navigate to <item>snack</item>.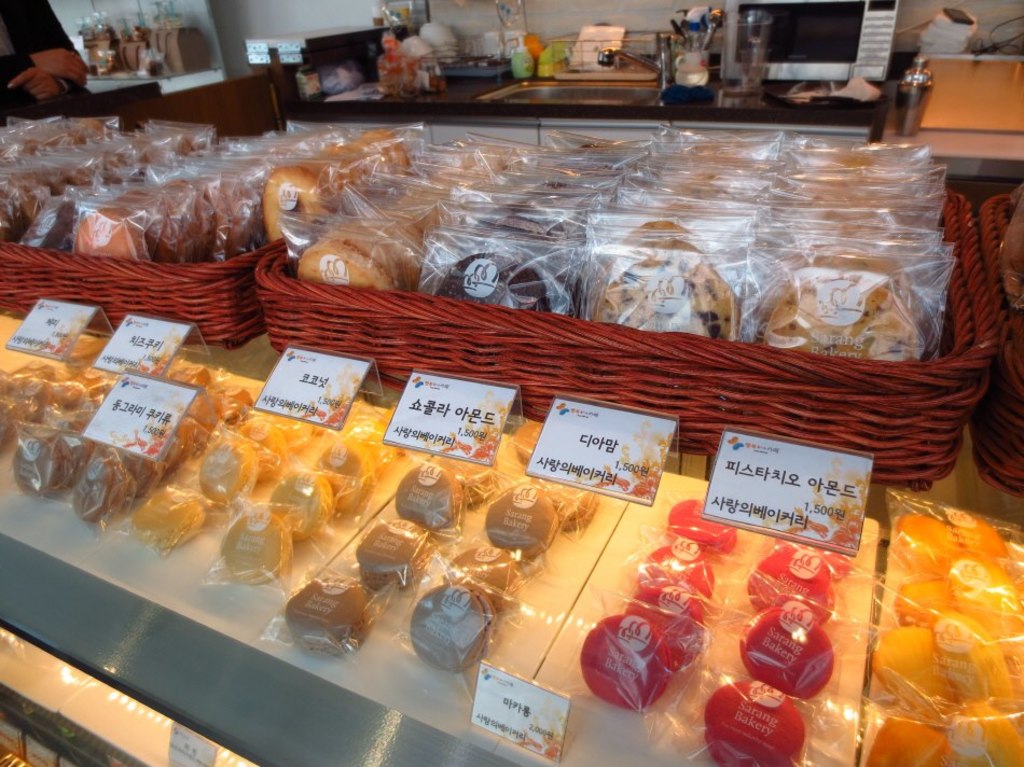
Navigation target: {"x1": 633, "y1": 585, "x2": 708, "y2": 678}.
